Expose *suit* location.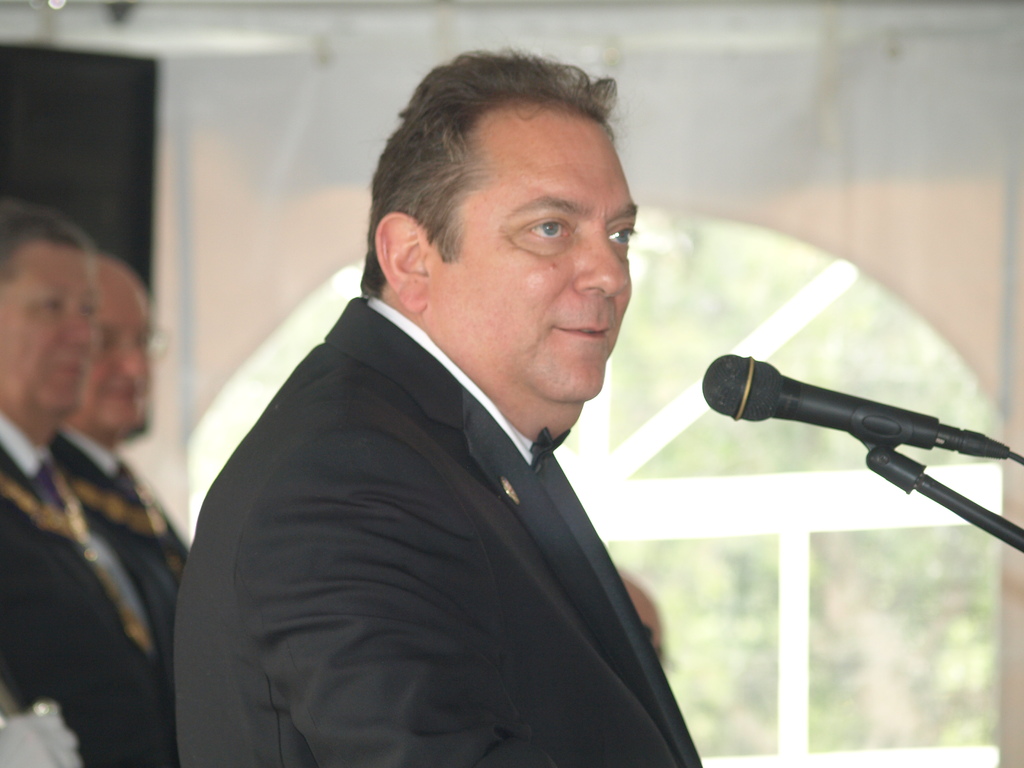
Exposed at 0, 447, 178, 767.
